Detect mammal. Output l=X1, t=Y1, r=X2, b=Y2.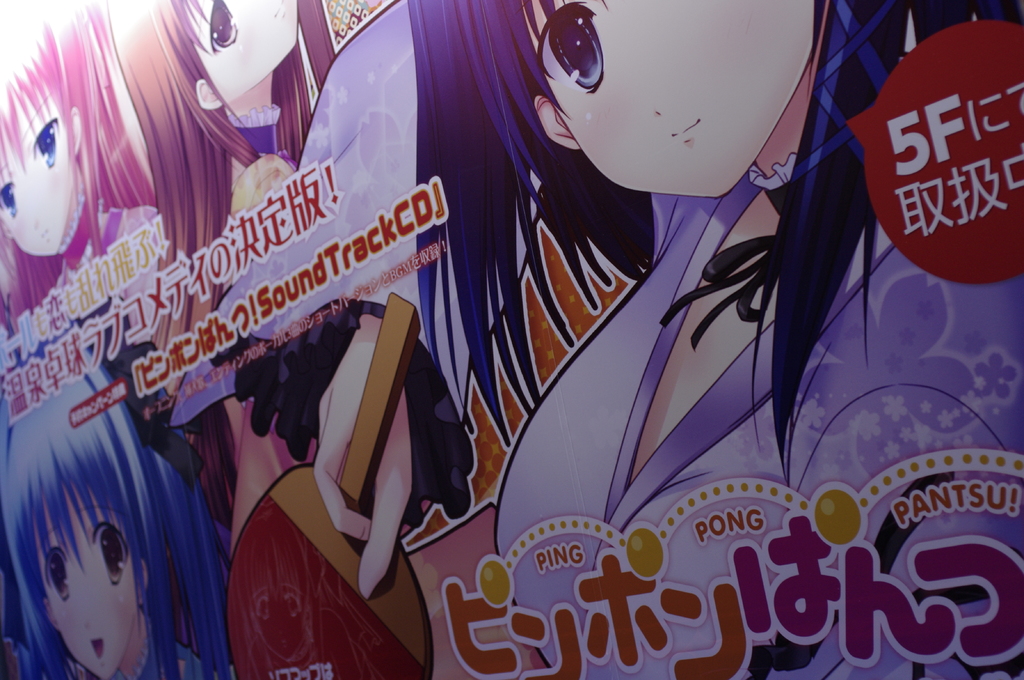
l=105, t=0, r=341, b=388.
